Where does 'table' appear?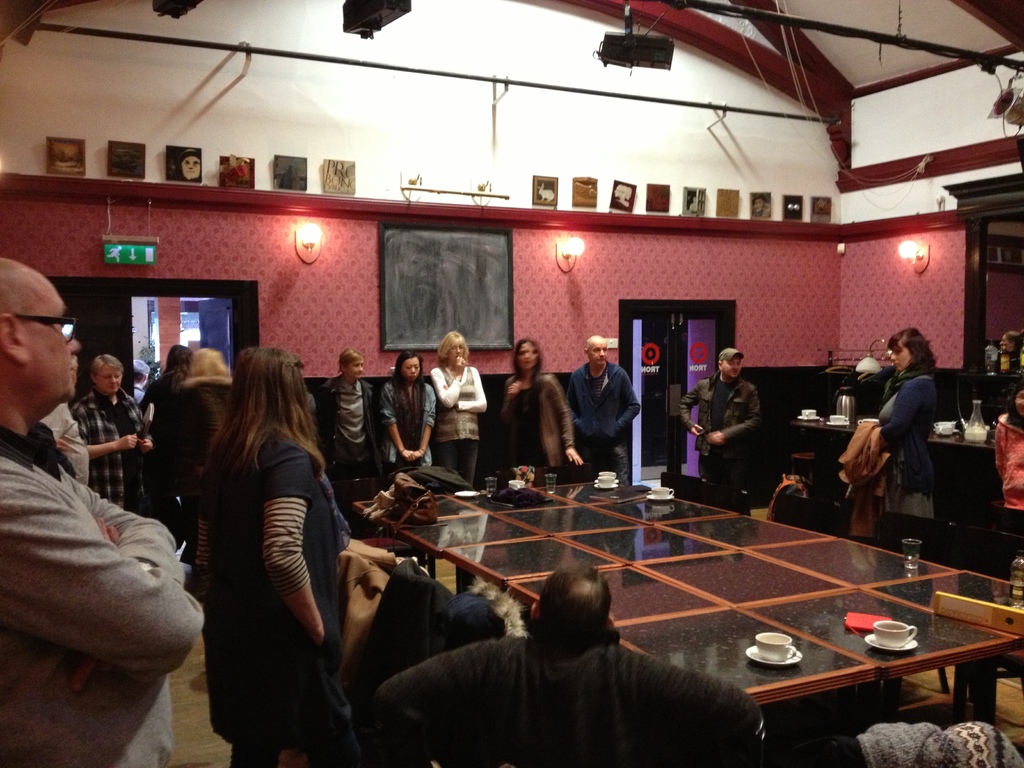
Appears at region(360, 479, 1023, 767).
